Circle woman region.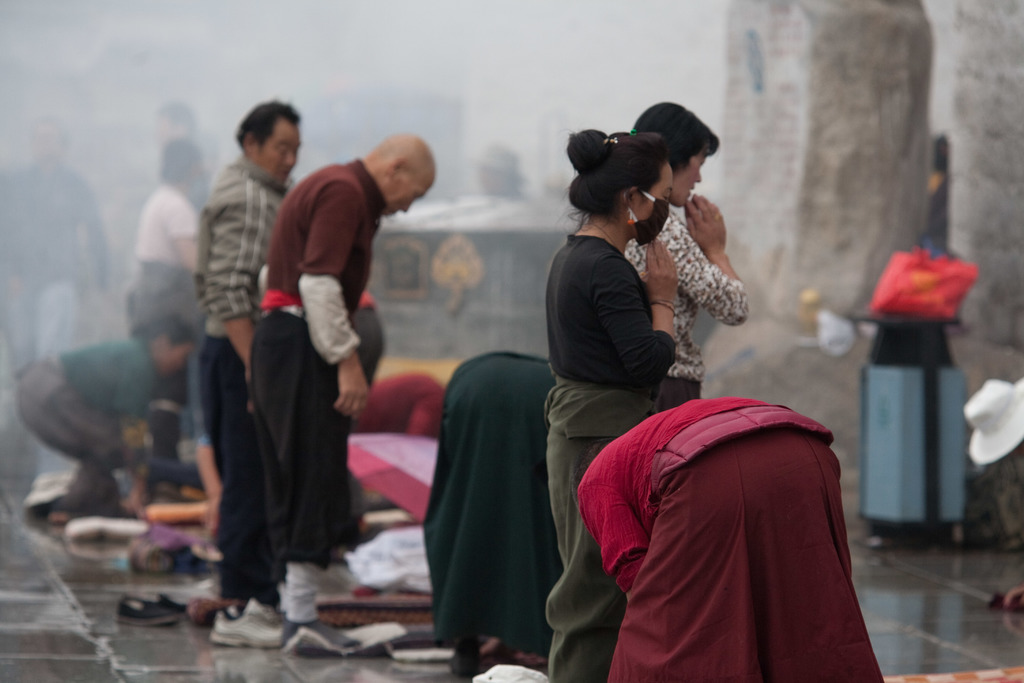
Region: box=[546, 123, 679, 682].
